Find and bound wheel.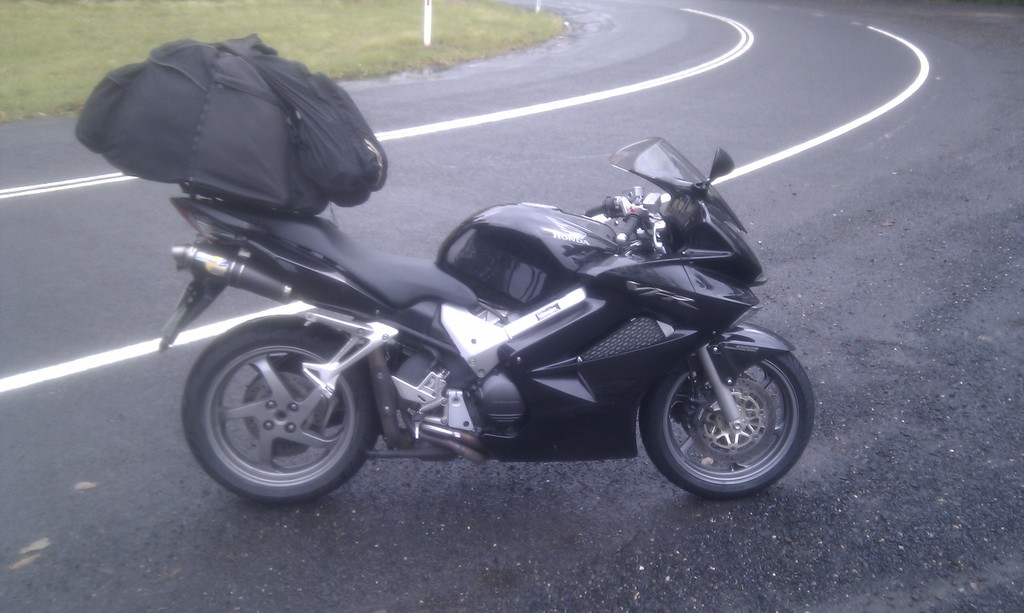
Bound: [left=180, top=310, right=381, bottom=506].
